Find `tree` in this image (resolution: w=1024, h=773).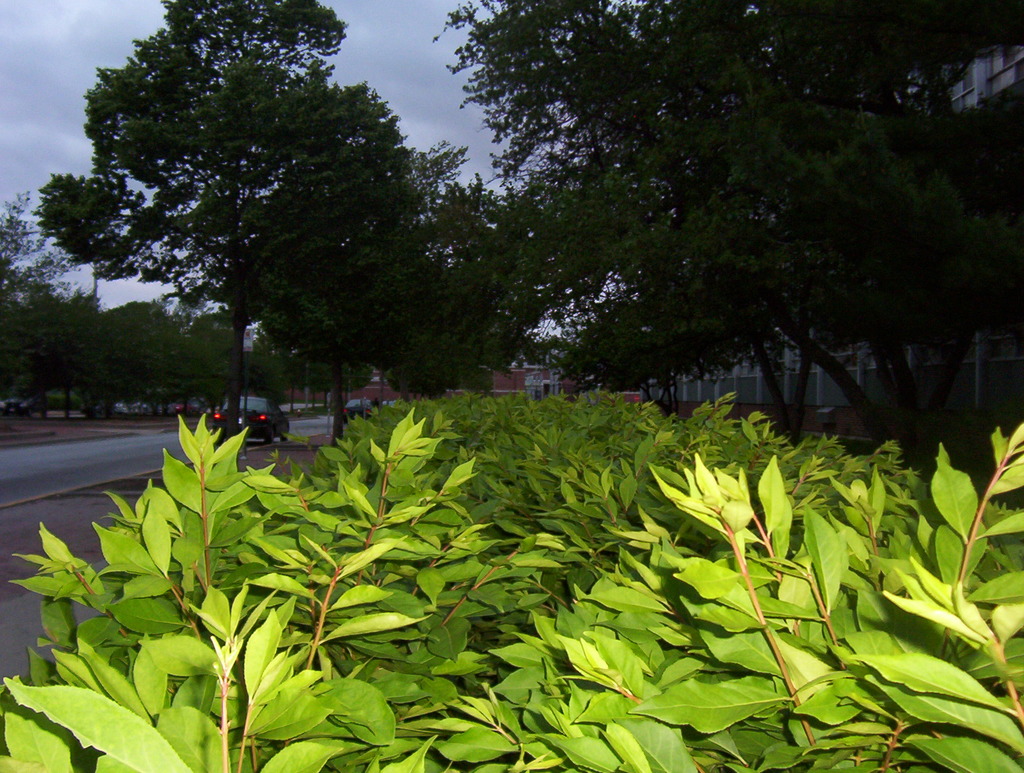
pyautogui.locateOnScreen(154, 286, 214, 330).
